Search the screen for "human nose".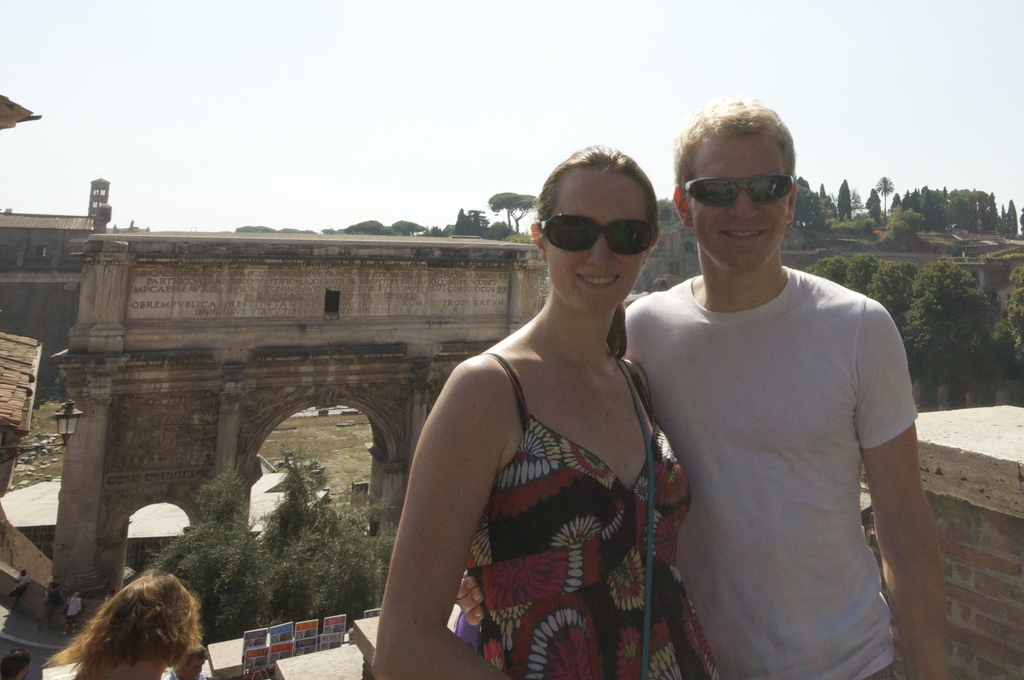
Found at rect(588, 235, 618, 266).
